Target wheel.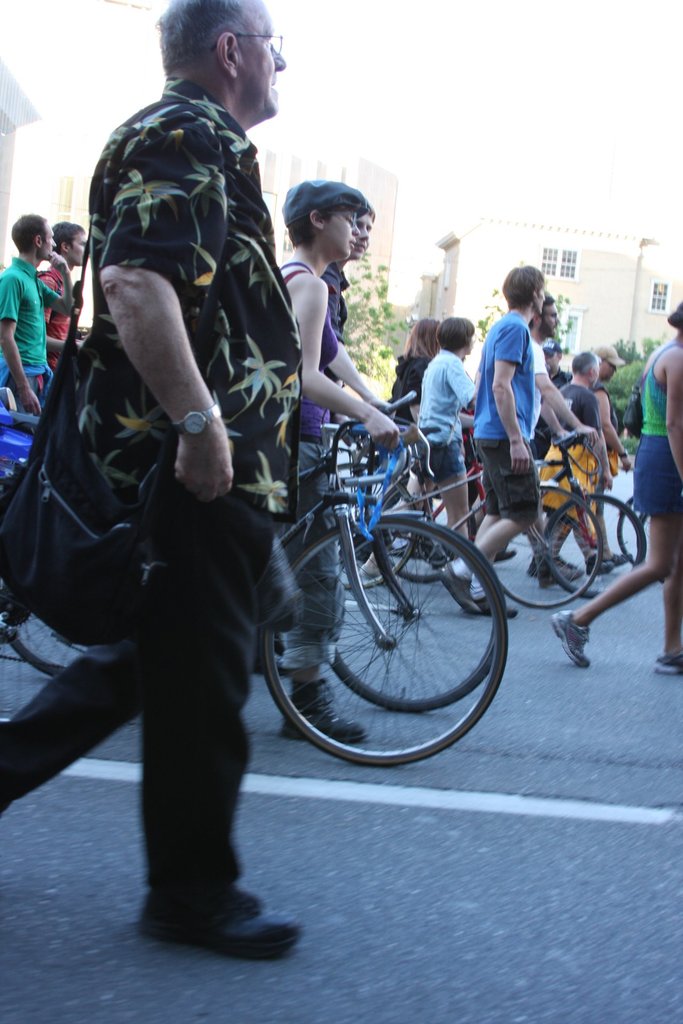
Target region: x1=623 y1=502 x2=647 y2=572.
